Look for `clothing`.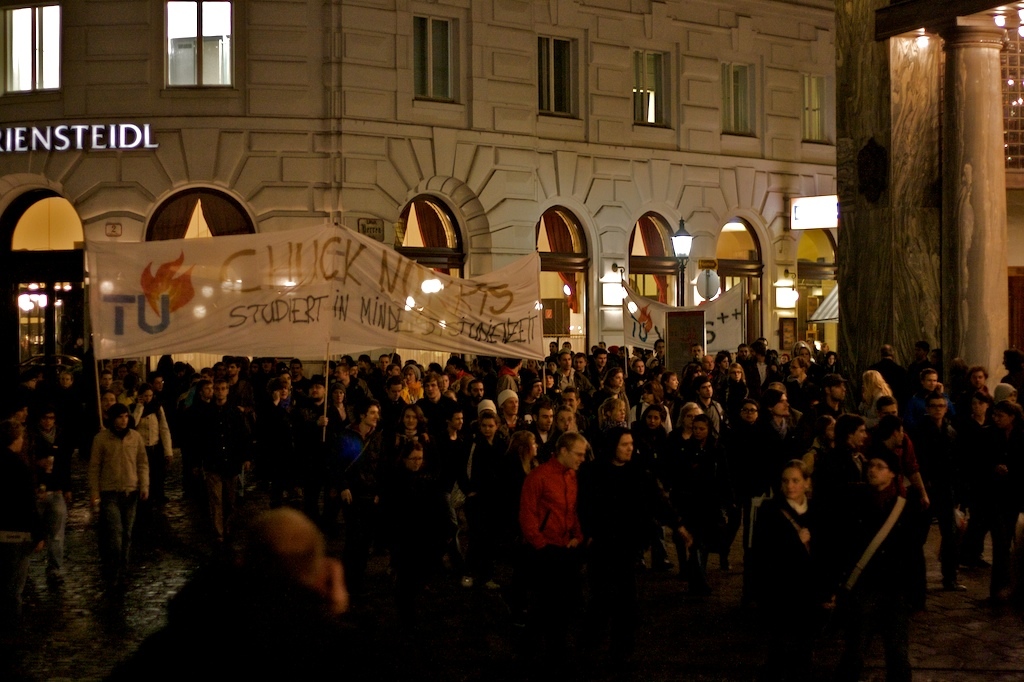
Found: 755,505,807,638.
